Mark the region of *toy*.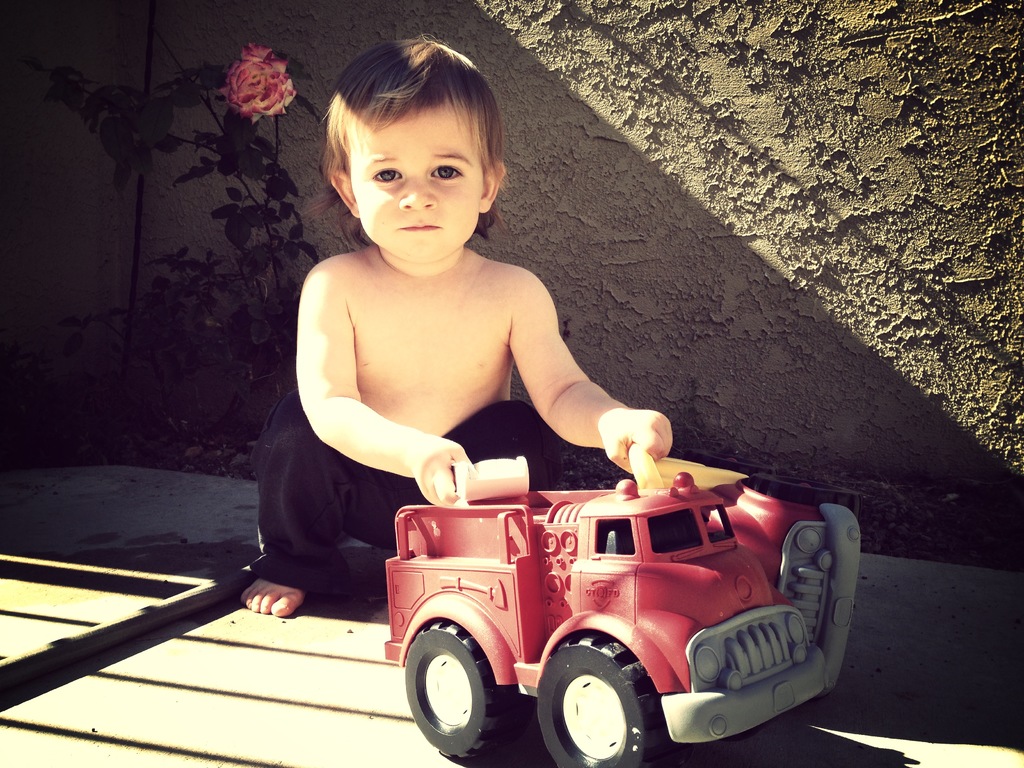
Region: 384:478:823:767.
